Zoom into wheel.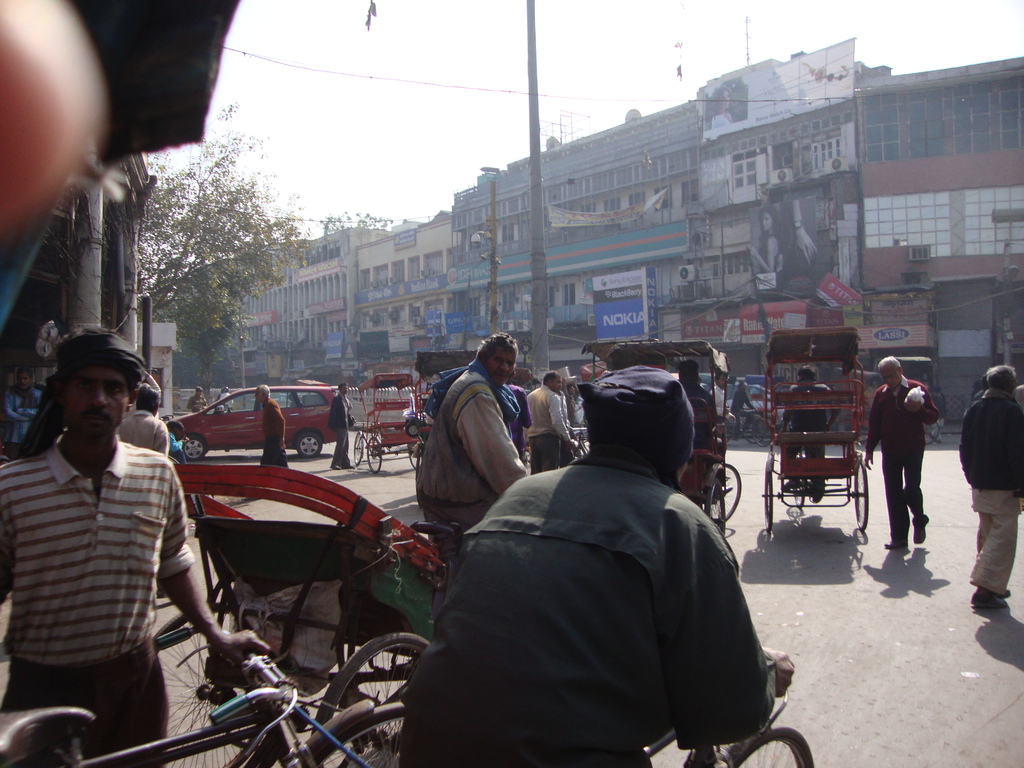
Zoom target: (left=763, top=467, right=773, bottom=532).
